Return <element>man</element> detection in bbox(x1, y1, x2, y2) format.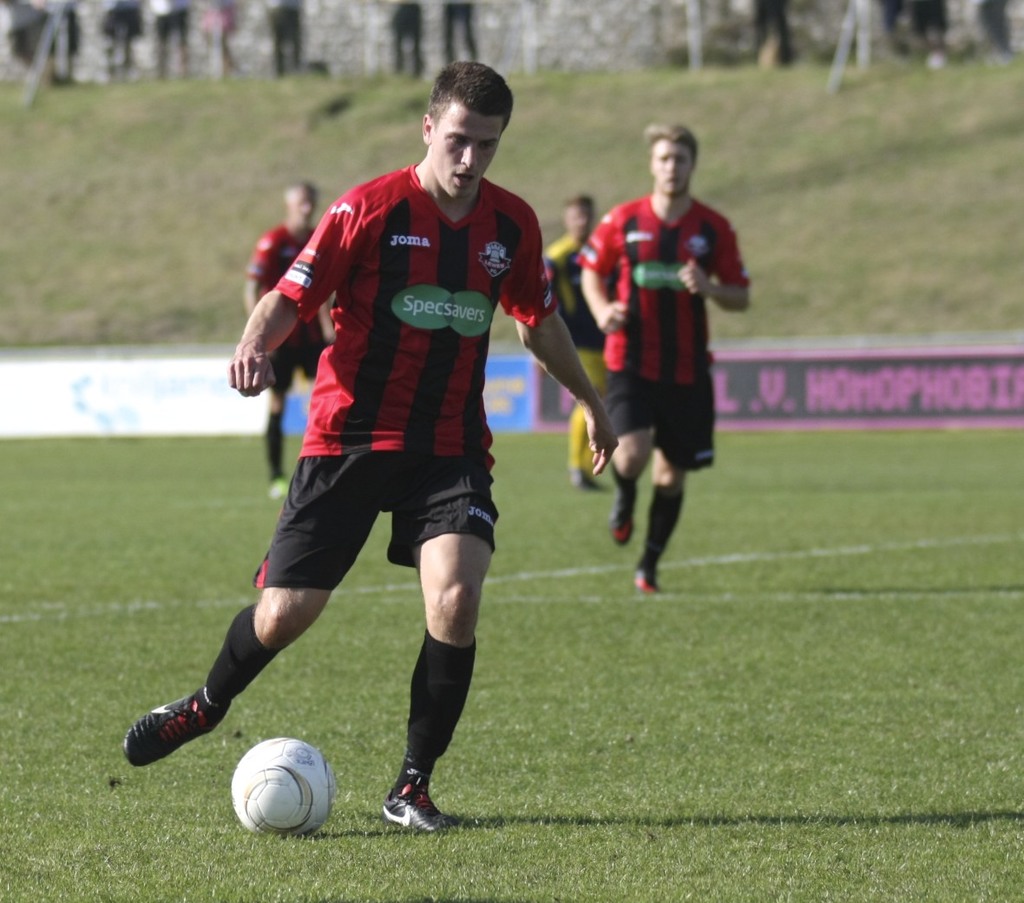
bbox(244, 182, 335, 496).
